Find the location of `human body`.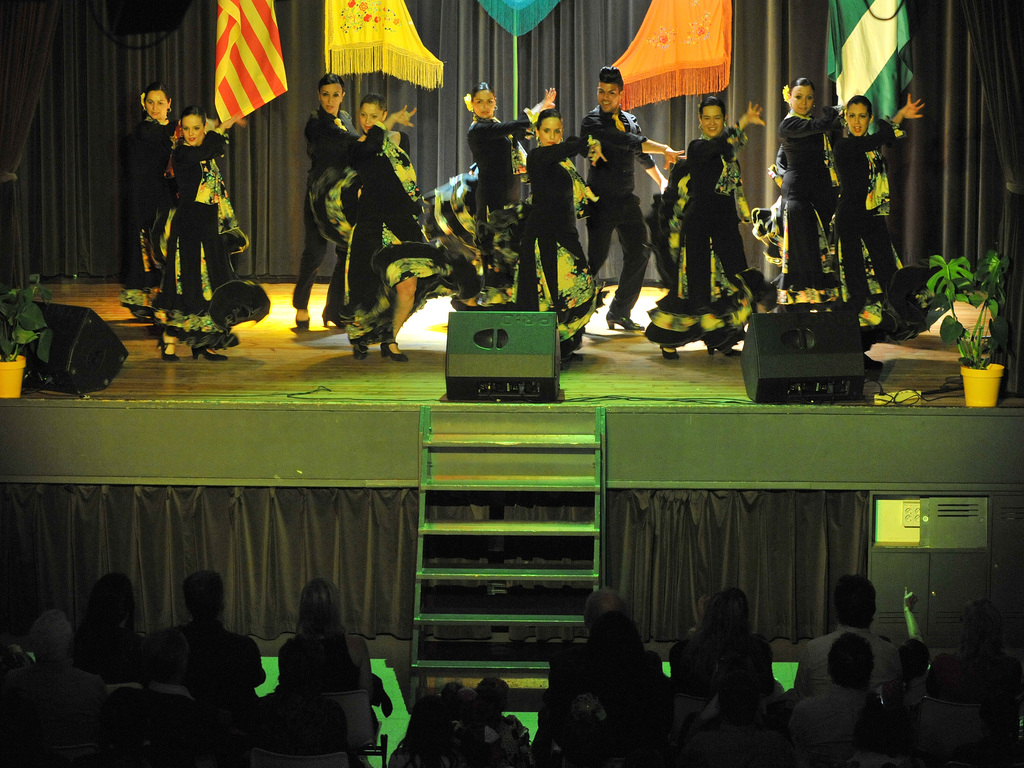
Location: (left=256, top=582, right=383, bottom=761).
